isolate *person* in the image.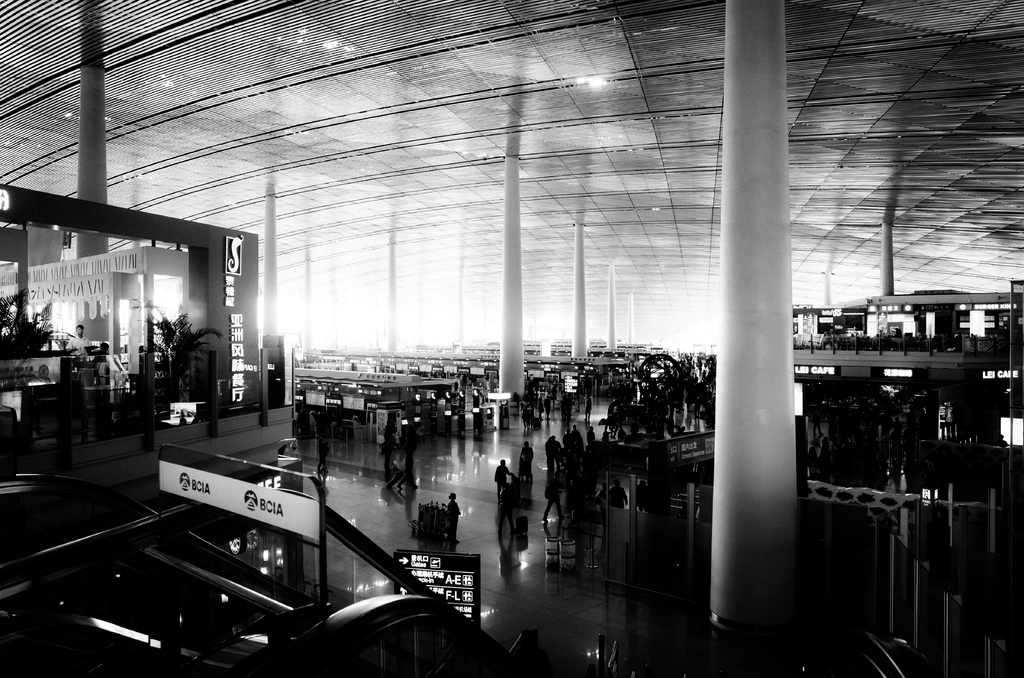
Isolated region: bbox=(314, 437, 330, 471).
